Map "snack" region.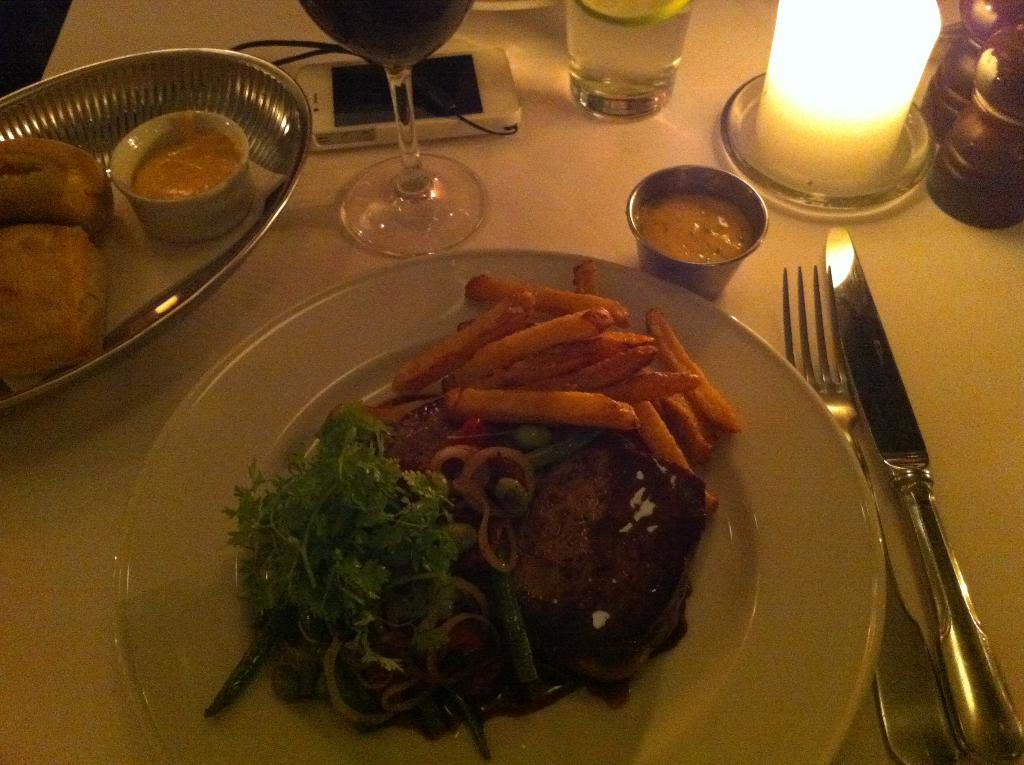
Mapped to [left=344, top=314, right=758, bottom=689].
